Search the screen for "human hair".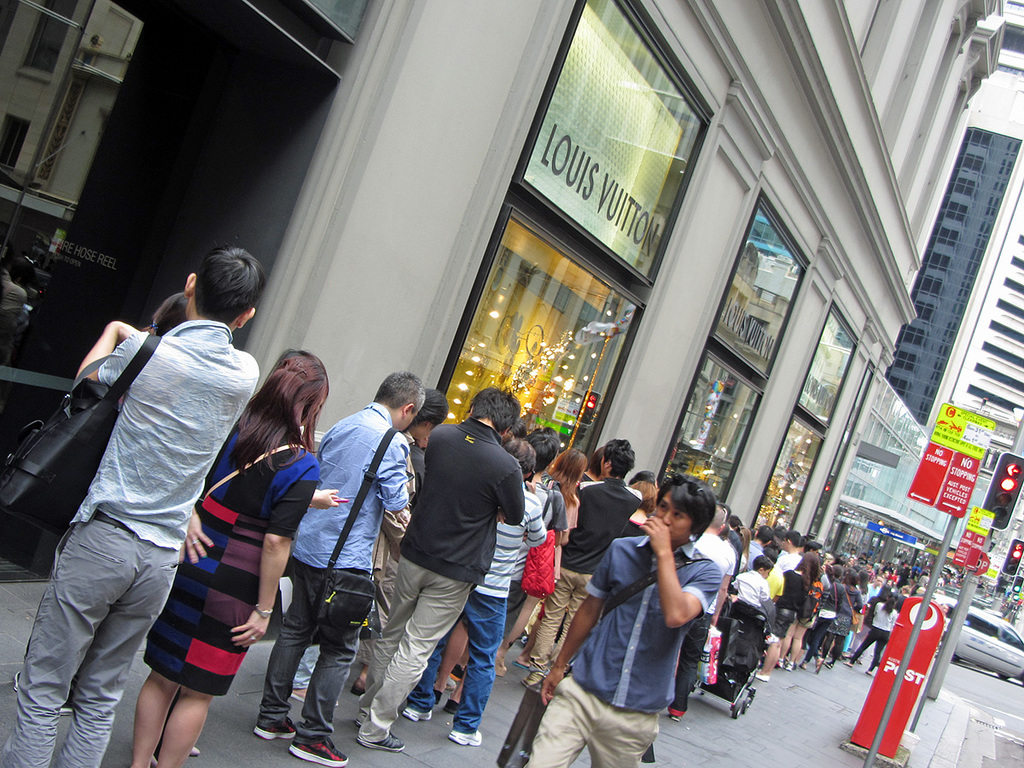
Found at pyautogui.locateOnScreen(410, 388, 449, 430).
